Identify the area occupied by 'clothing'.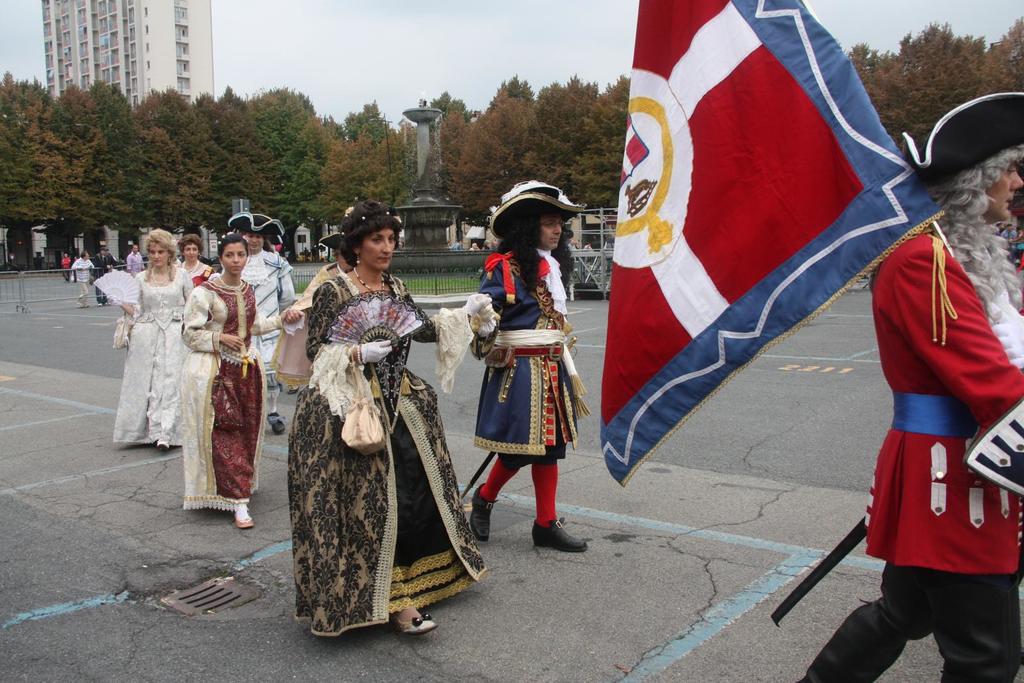
Area: region(463, 248, 588, 543).
